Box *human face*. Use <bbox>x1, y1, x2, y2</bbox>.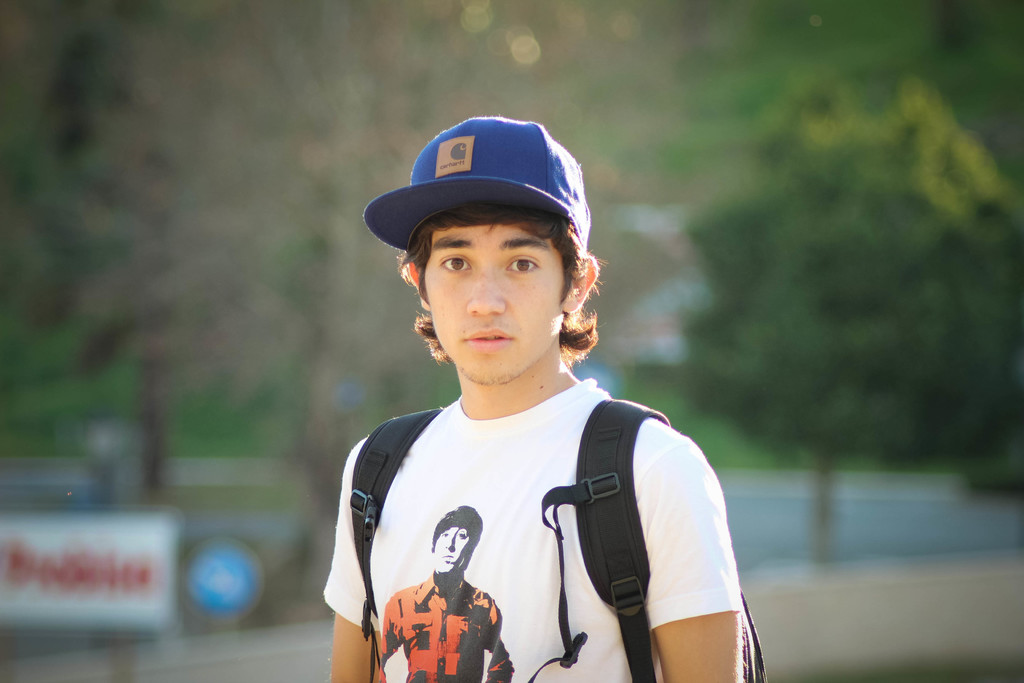
<bbox>425, 220, 565, 388</bbox>.
